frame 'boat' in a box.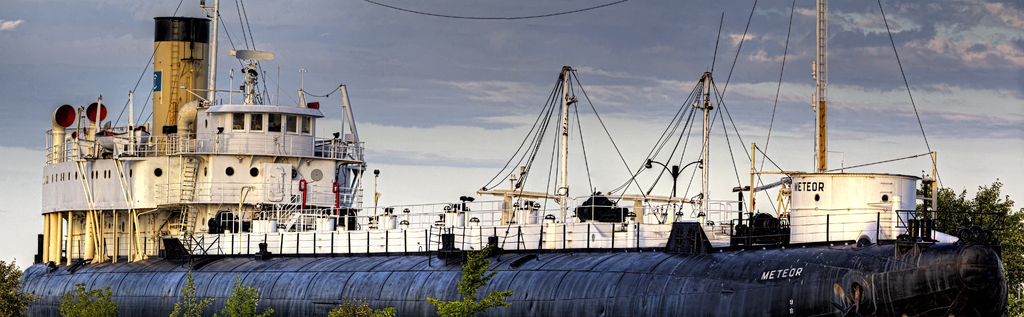
19,0,1012,316.
